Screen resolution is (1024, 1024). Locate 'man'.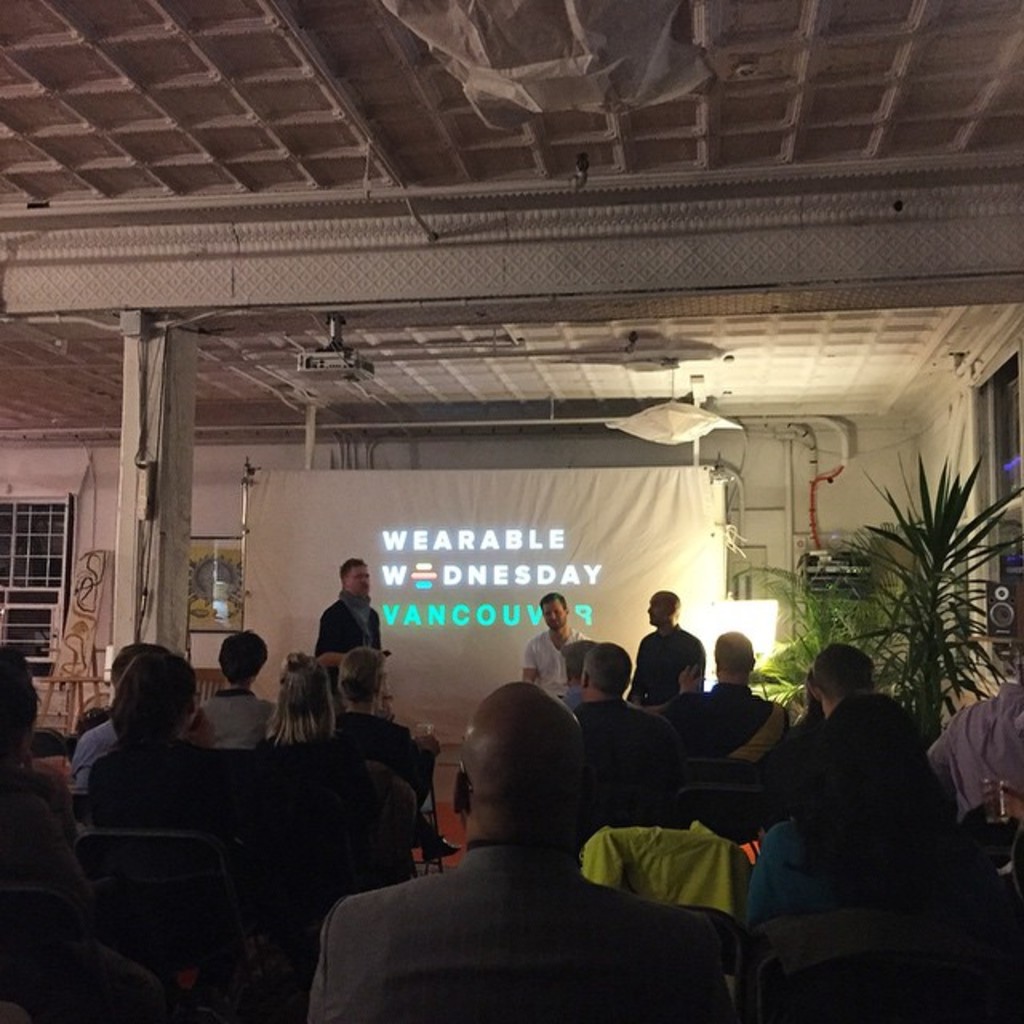
x1=296 y1=694 x2=781 y2=1019.
